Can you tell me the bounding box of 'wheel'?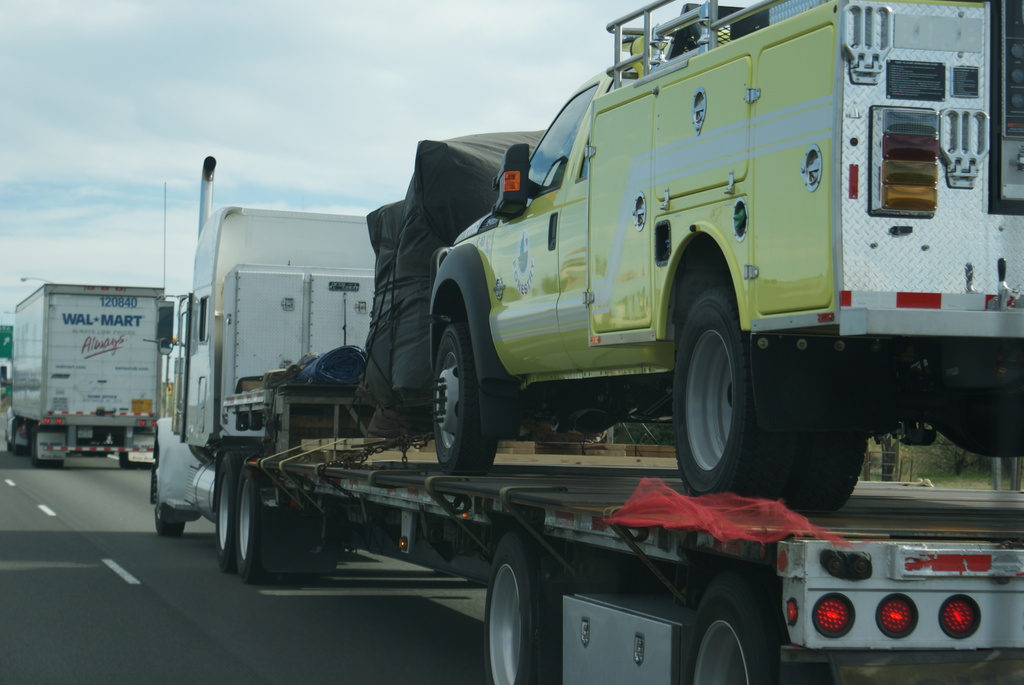
box=[50, 457, 63, 473].
